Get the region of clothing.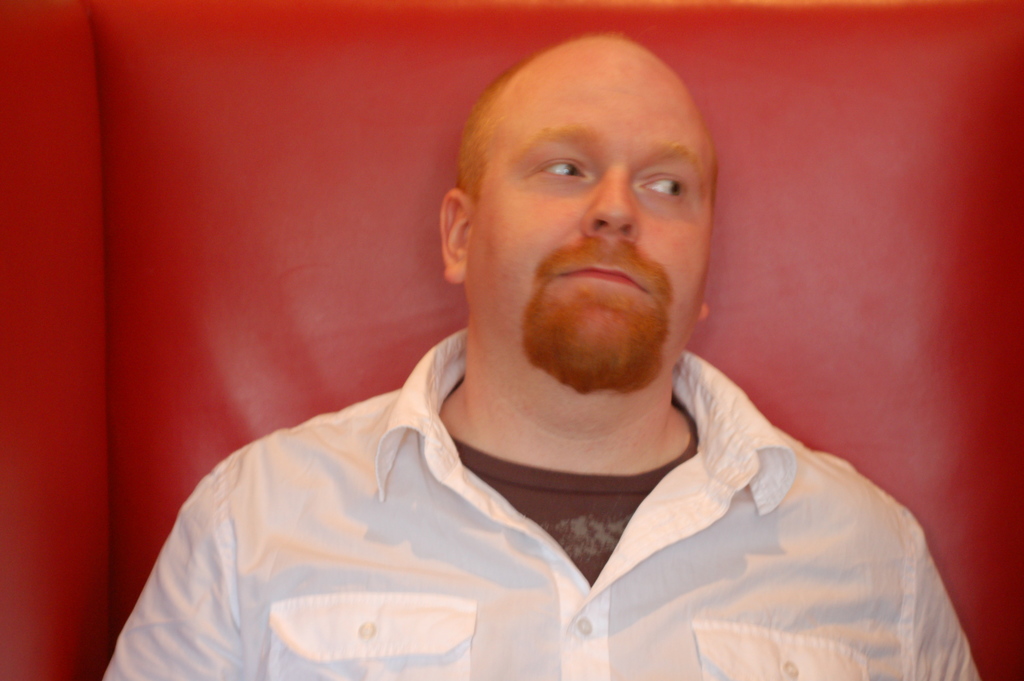
102/326/980/680.
